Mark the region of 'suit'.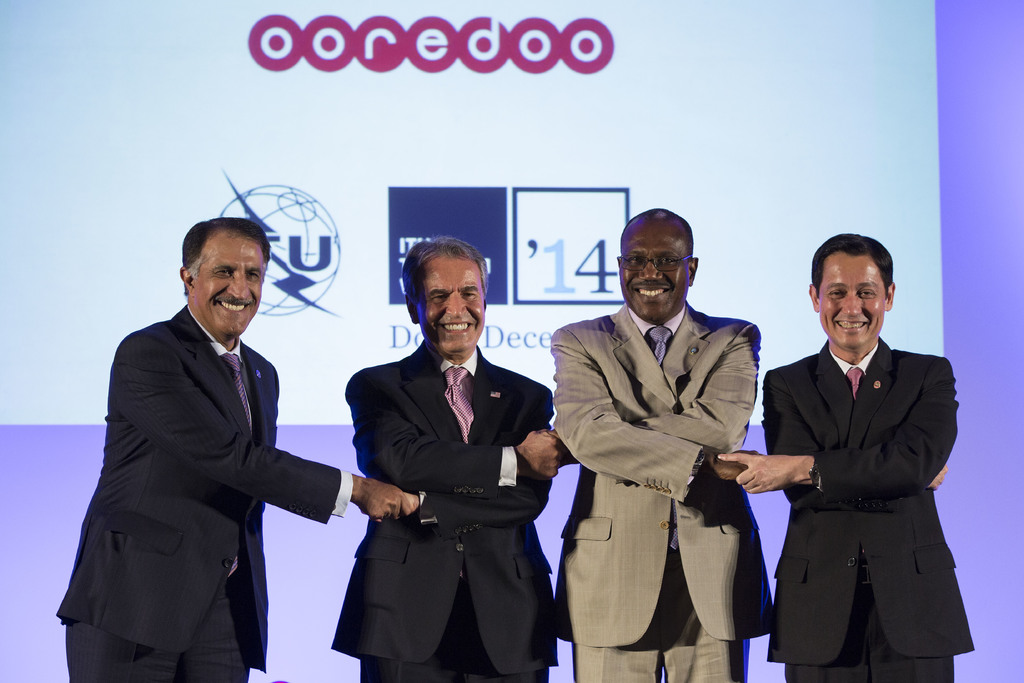
Region: (x1=554, y1=306, x2=776, y2=682).
